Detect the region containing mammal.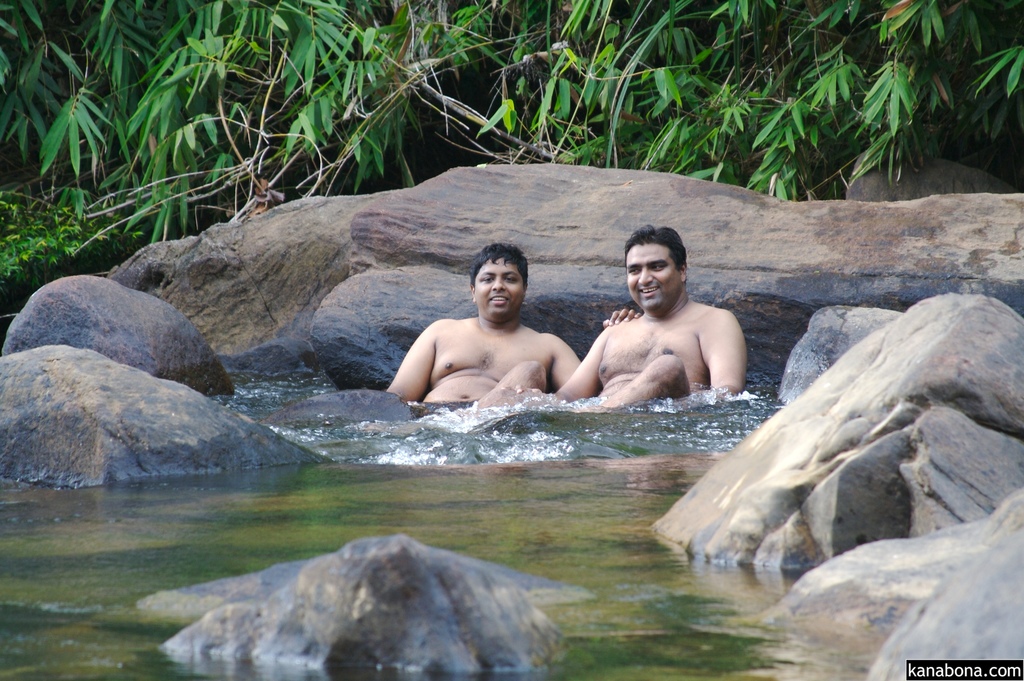
bbox=[548, 220, 746, 413].
